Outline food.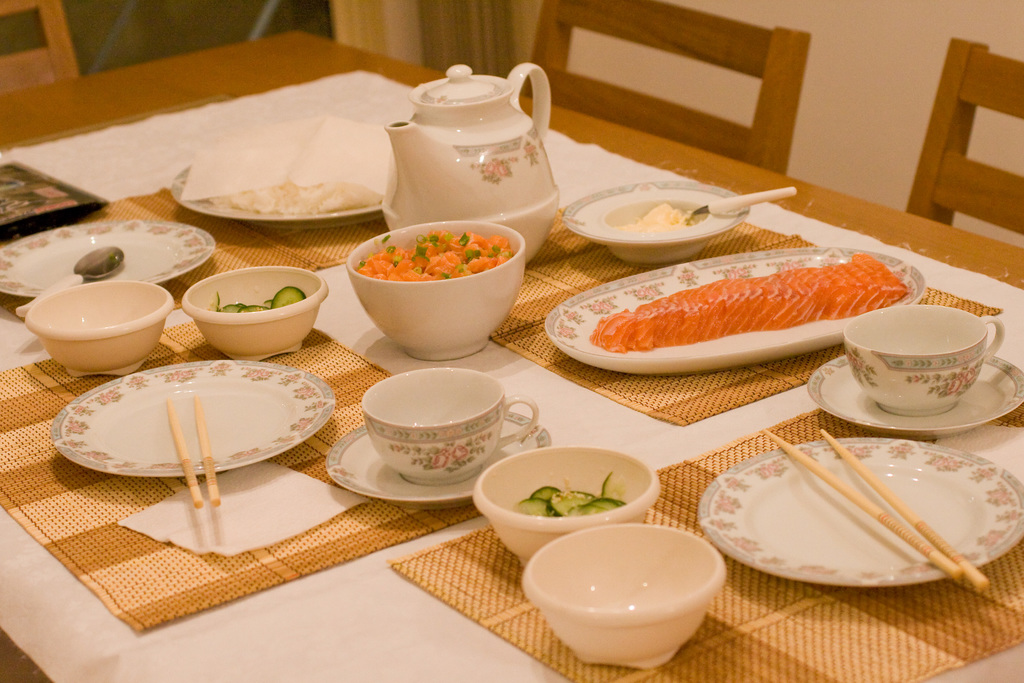
Outline: {"left": 207, "top": 284, "right": 307, "bottom": 315}.
